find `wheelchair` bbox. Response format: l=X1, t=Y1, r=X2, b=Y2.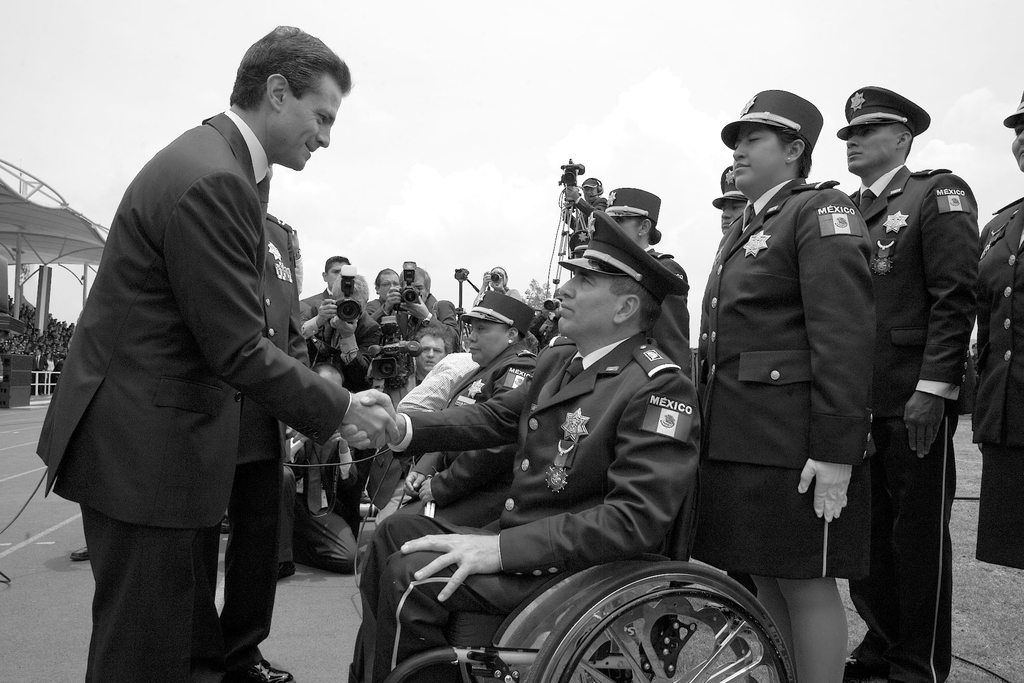
l=354, t=357, r=801, b=682.
